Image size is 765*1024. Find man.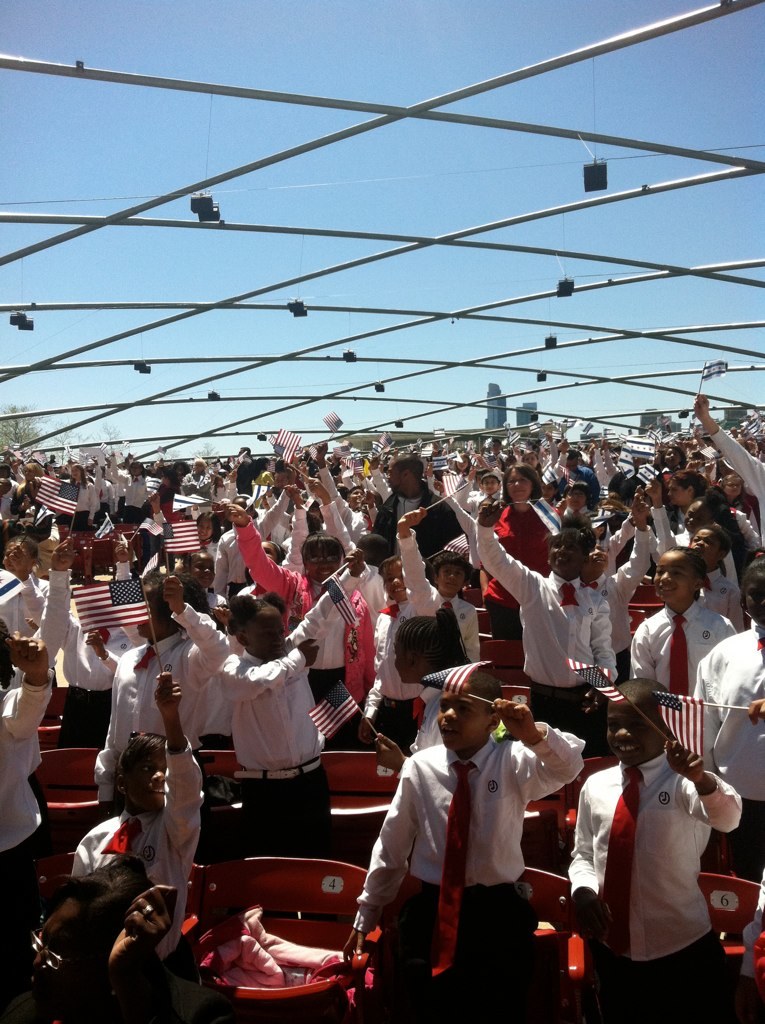
365,449,471,559.
